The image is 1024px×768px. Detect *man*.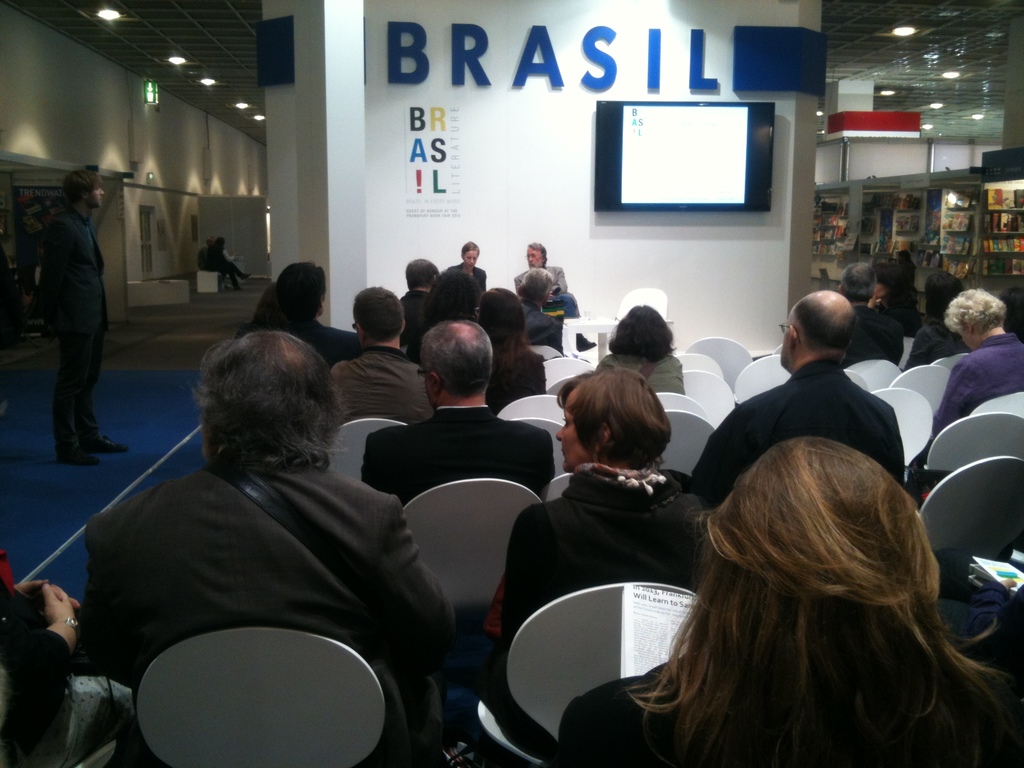
Detection: (324,289,438,433).
